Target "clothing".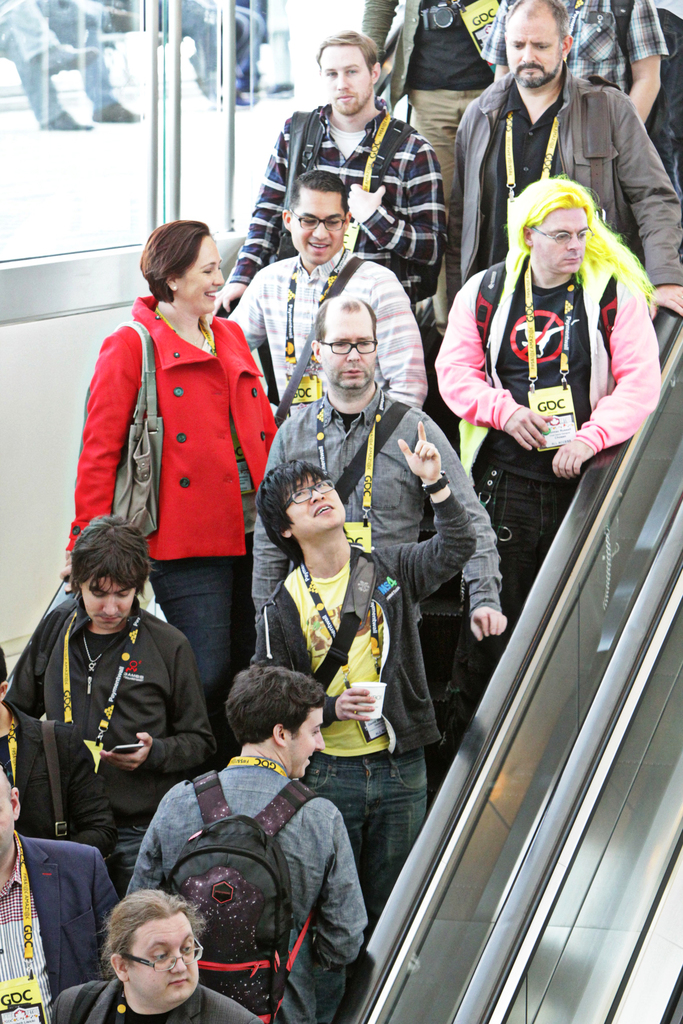
Target region: {"x1": 430, "y1": 274, "x2": 661, "y2": 458}.
